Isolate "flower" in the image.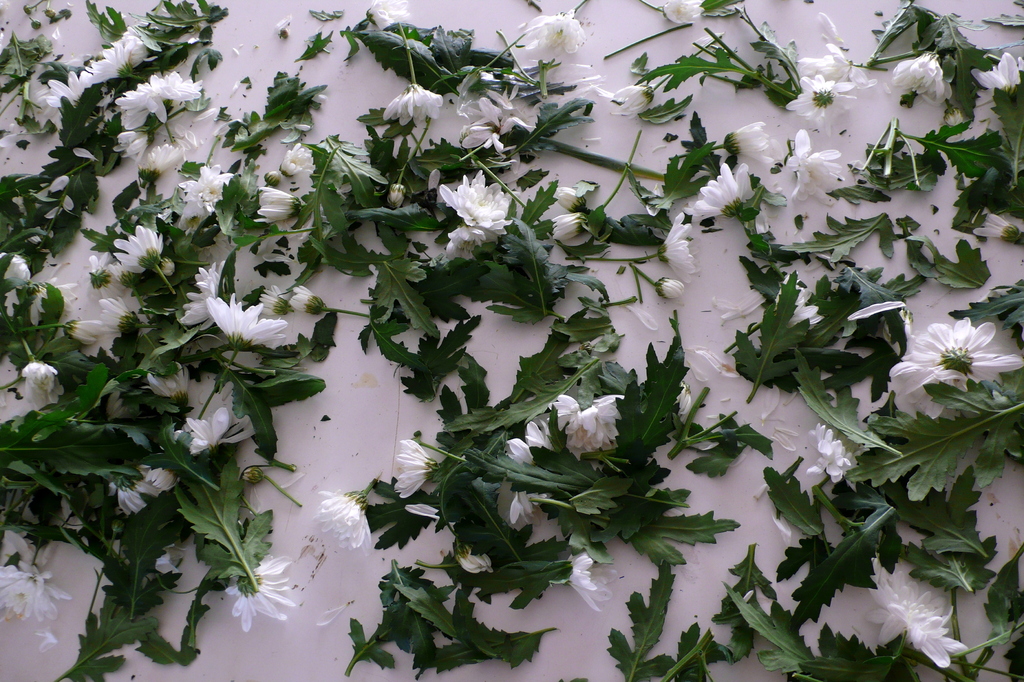
Isolated region: bbox=(783, 131, 849, 200).
